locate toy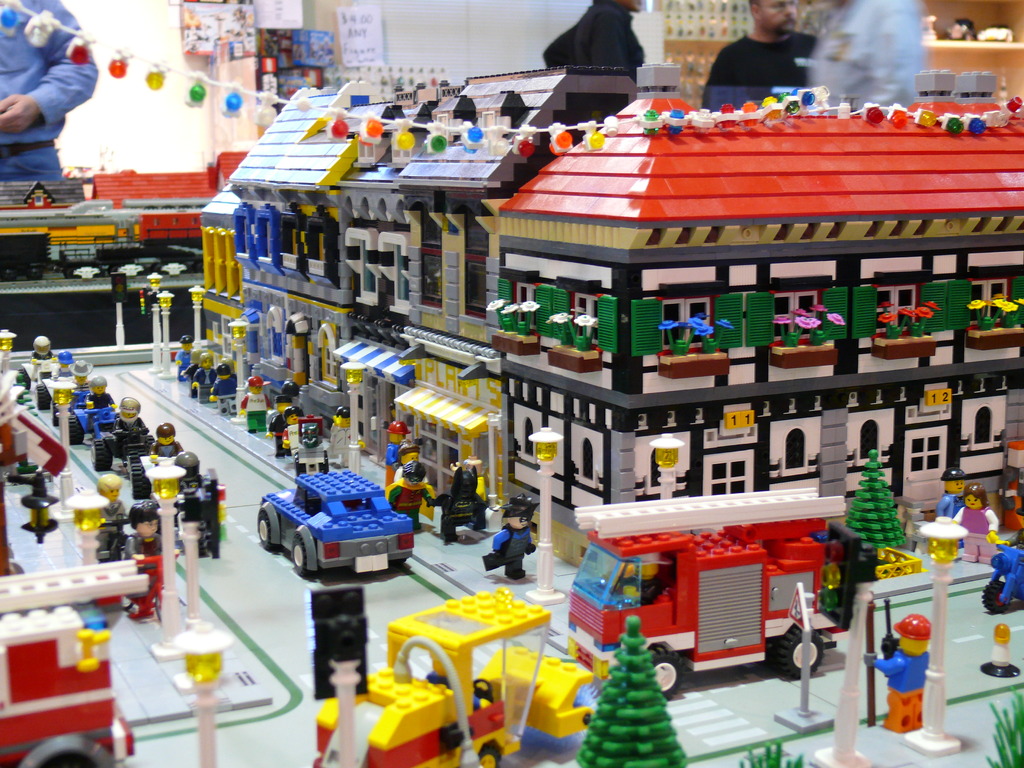
<bbox>394, 448, 424, 484</bbox>
